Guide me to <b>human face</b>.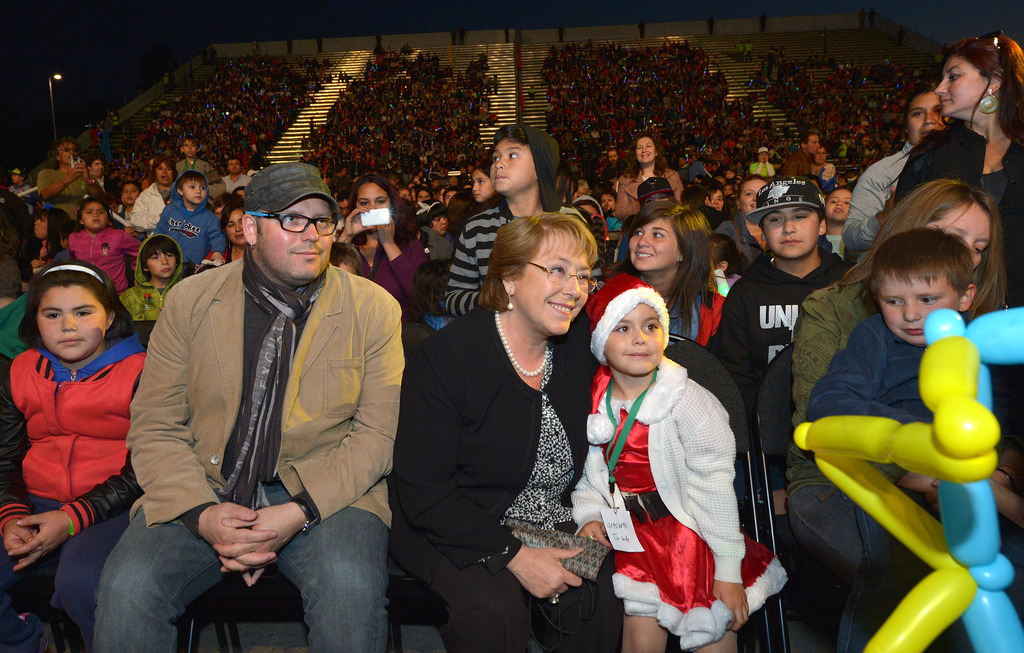
Guidance: rect(601, 302, 666, 375).
